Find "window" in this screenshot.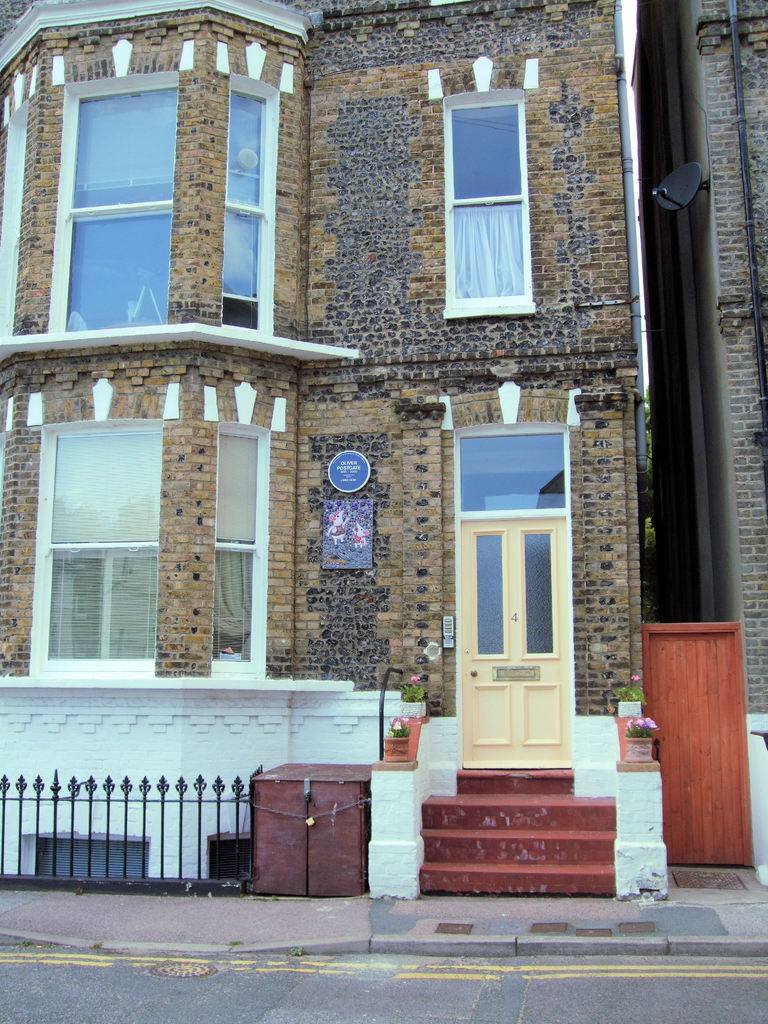
The bounding box for "window" is {"left": 34, "top": 426, "right": 171, "bottom": 682}.
